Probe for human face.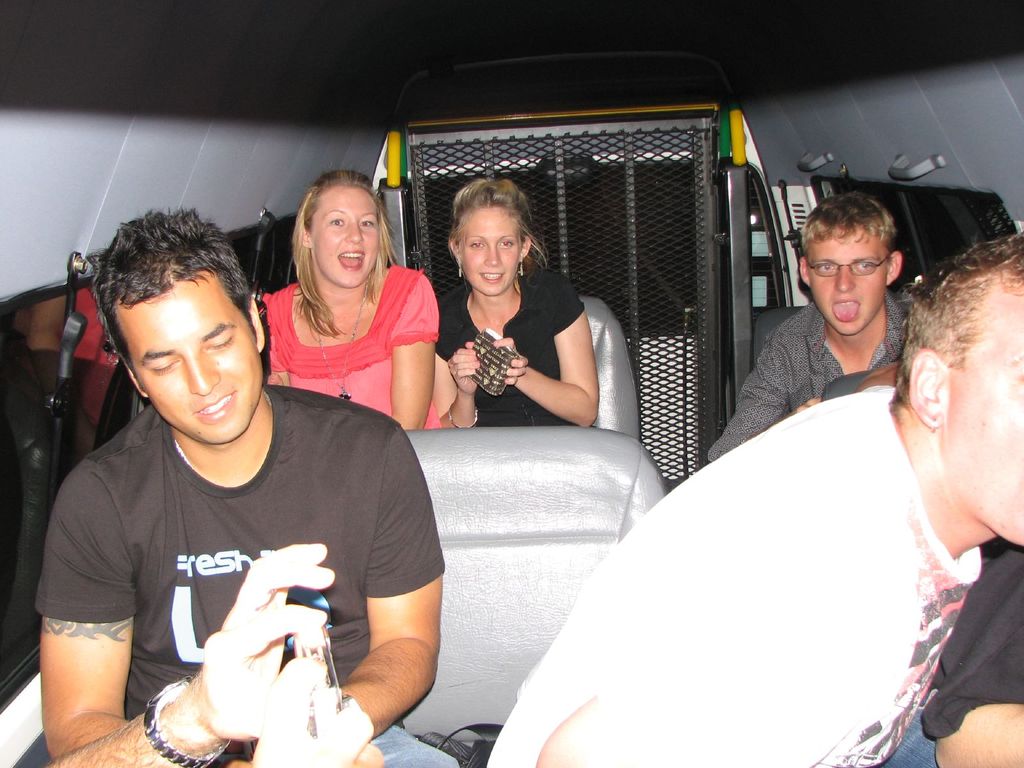
Probe result: 949, 290, 1023, 548.
